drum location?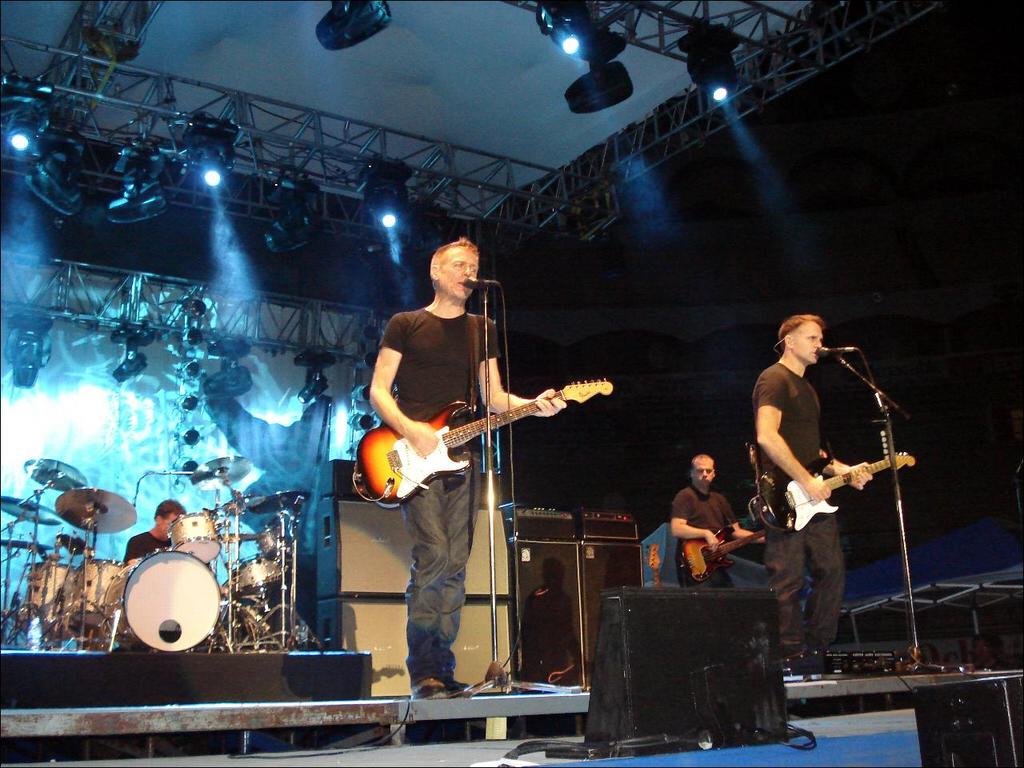
237,554,282,594
